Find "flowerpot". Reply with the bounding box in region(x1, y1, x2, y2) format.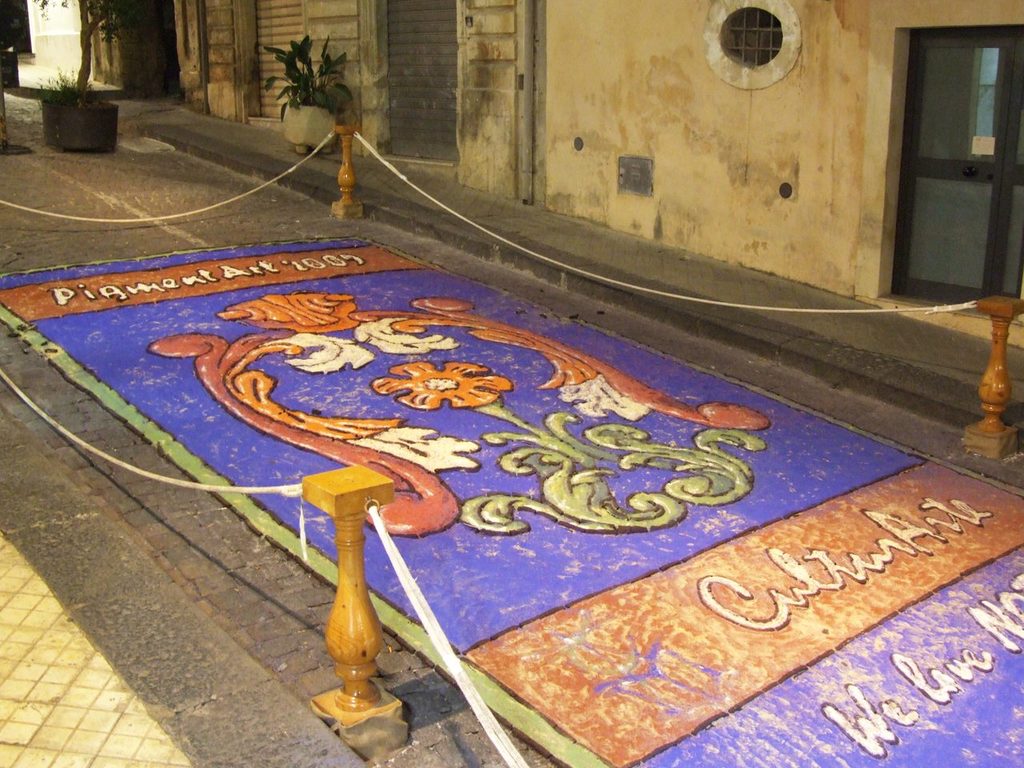
region(39, 98, 117, 155).
